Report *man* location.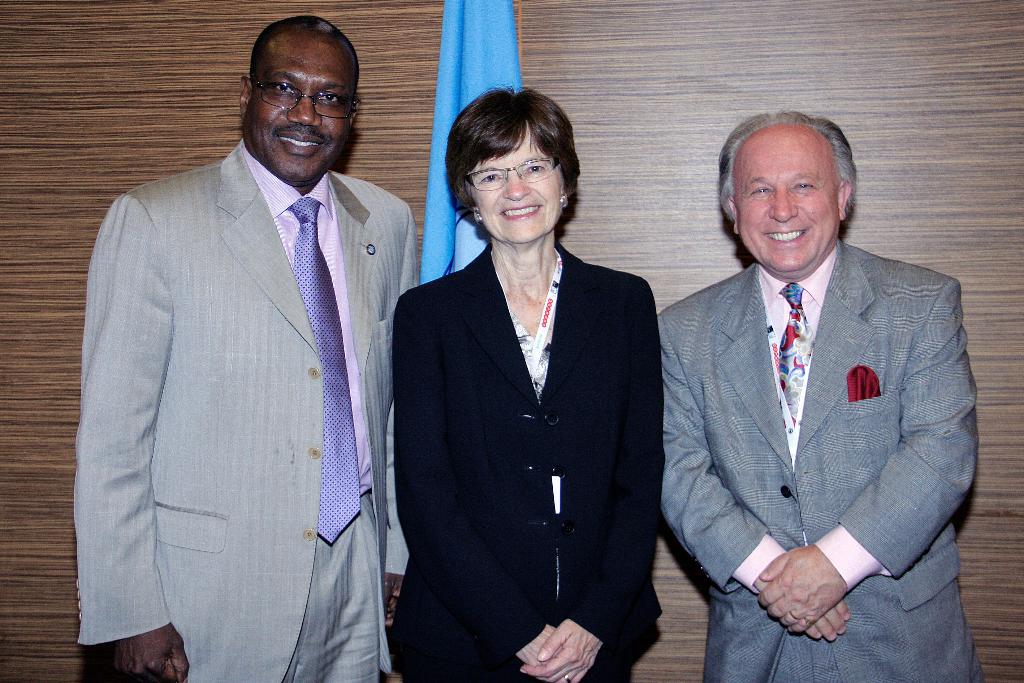
Report: [75,0,433,676].
